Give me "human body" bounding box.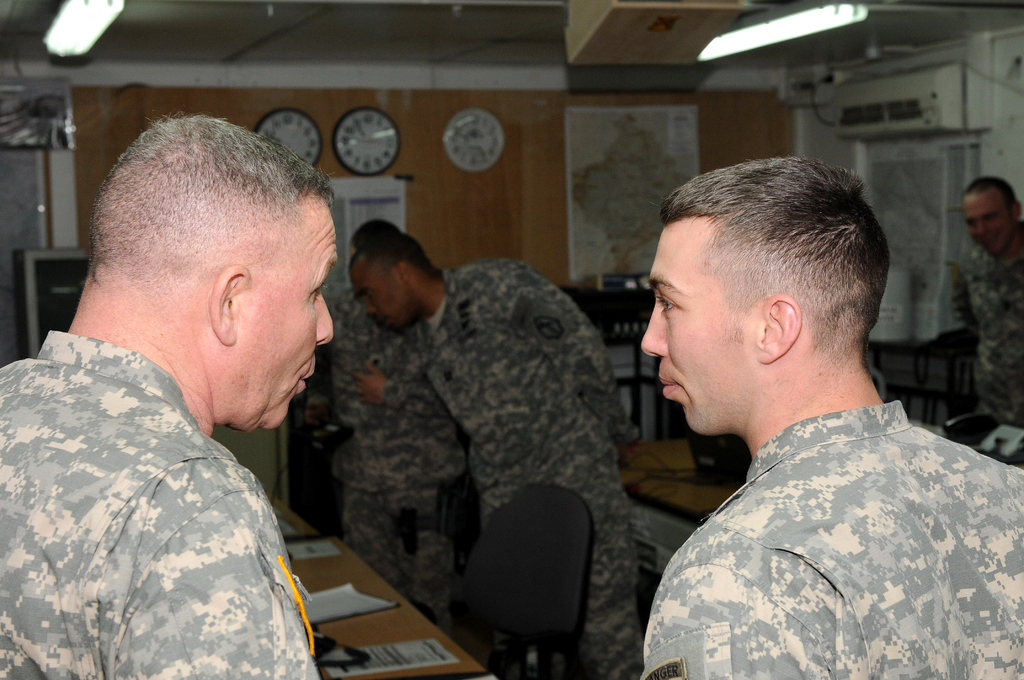
935,171,1023,429.
